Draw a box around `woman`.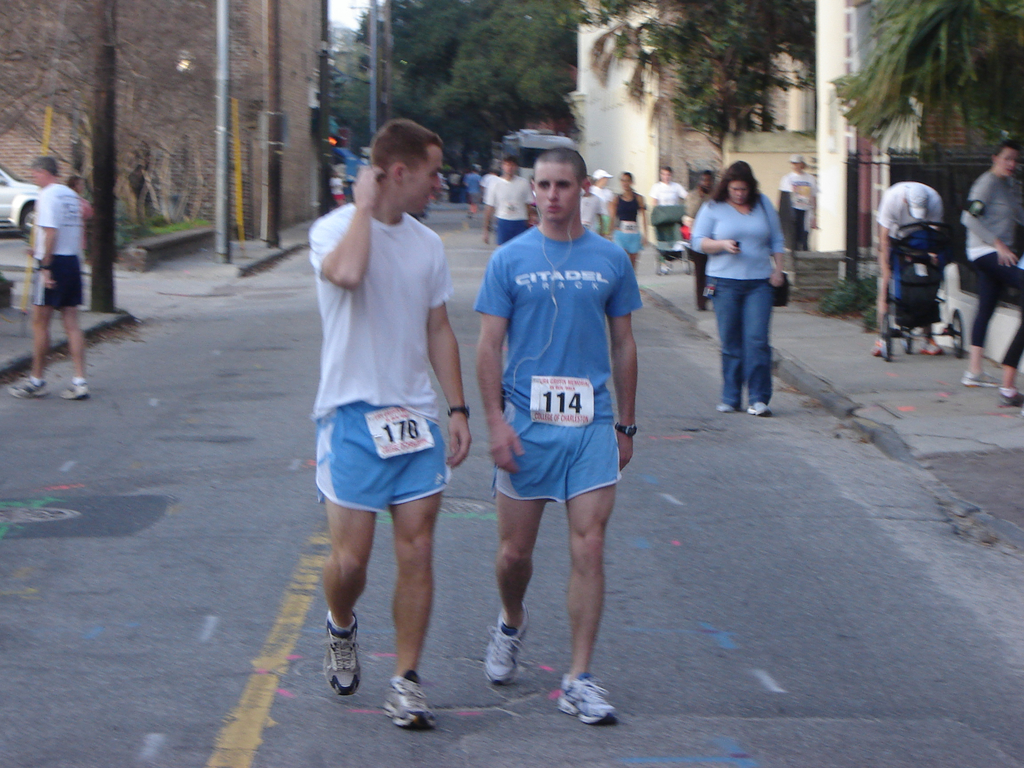
x1=687, y1=157, x2=807, y2=430.
